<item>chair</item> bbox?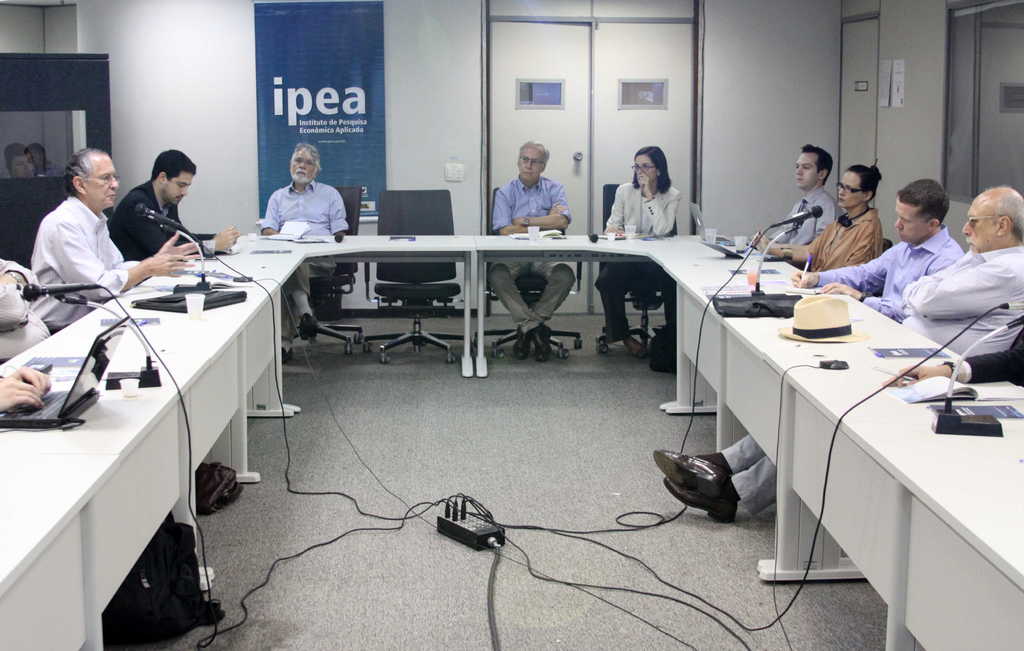
(289, 182, 365, 352)
